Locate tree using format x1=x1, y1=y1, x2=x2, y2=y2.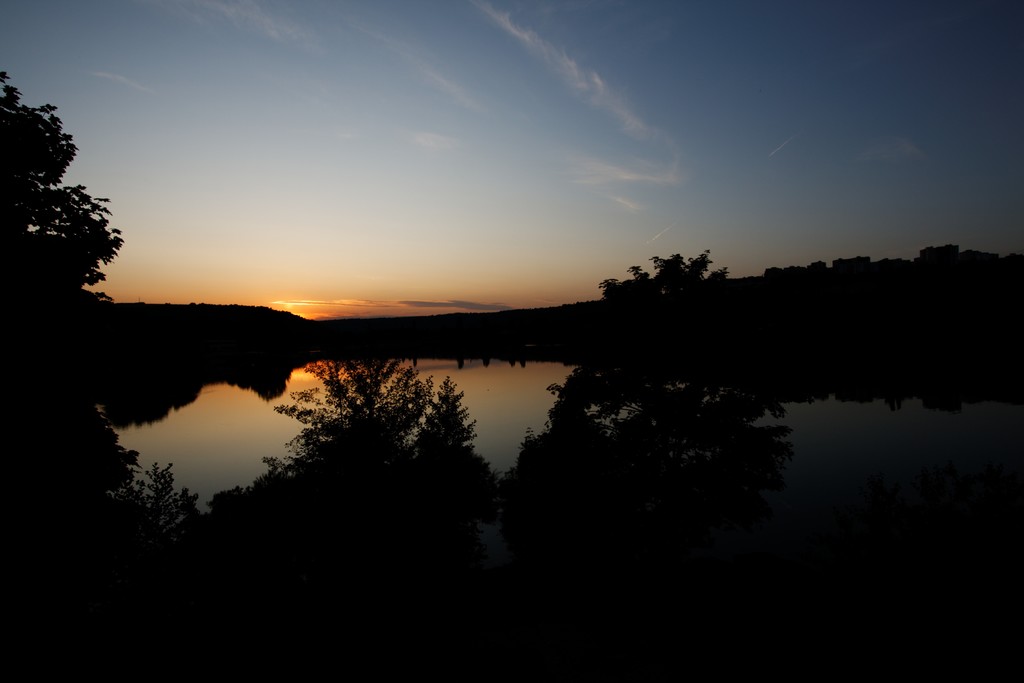
x1=546, y1=247, x2=796, y2=455.
